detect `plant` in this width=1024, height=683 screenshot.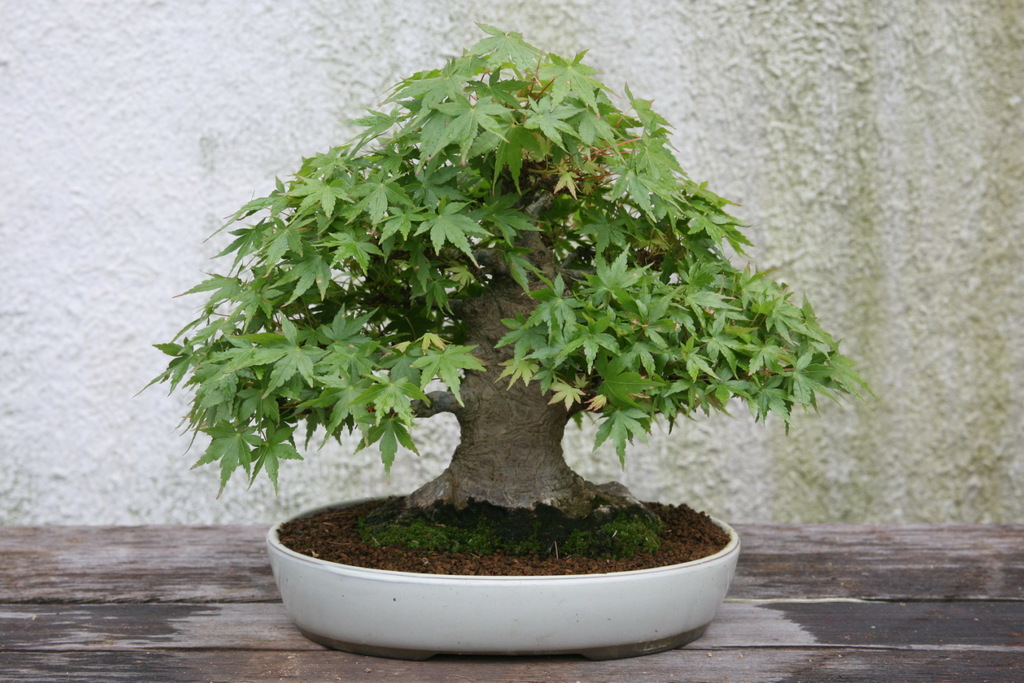
Detection: x1=131, y1=15, x2=888, y2=647.
